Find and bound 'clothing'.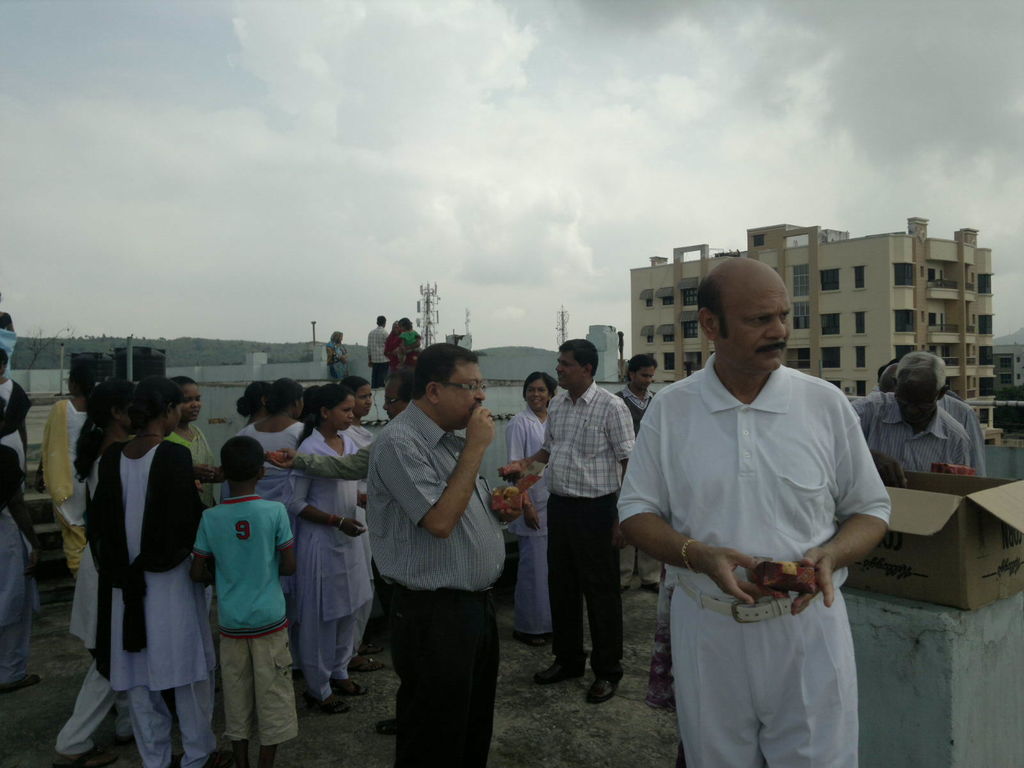
Bound: [x1=216, y1=626, x2=293, y2=740].
